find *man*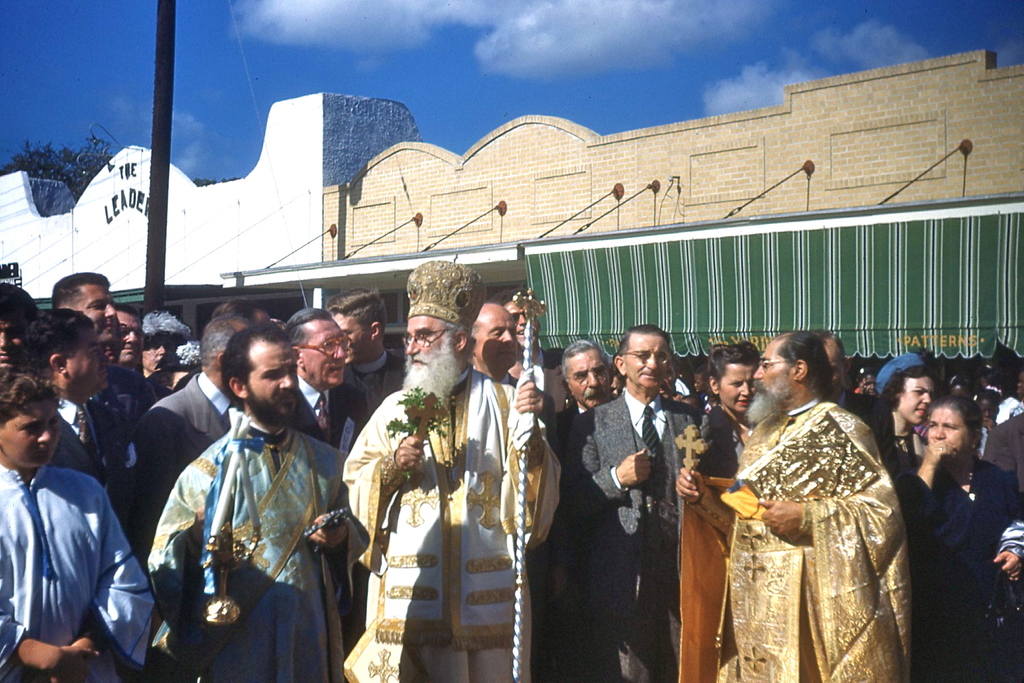
<box>325,291,409,397</box>
